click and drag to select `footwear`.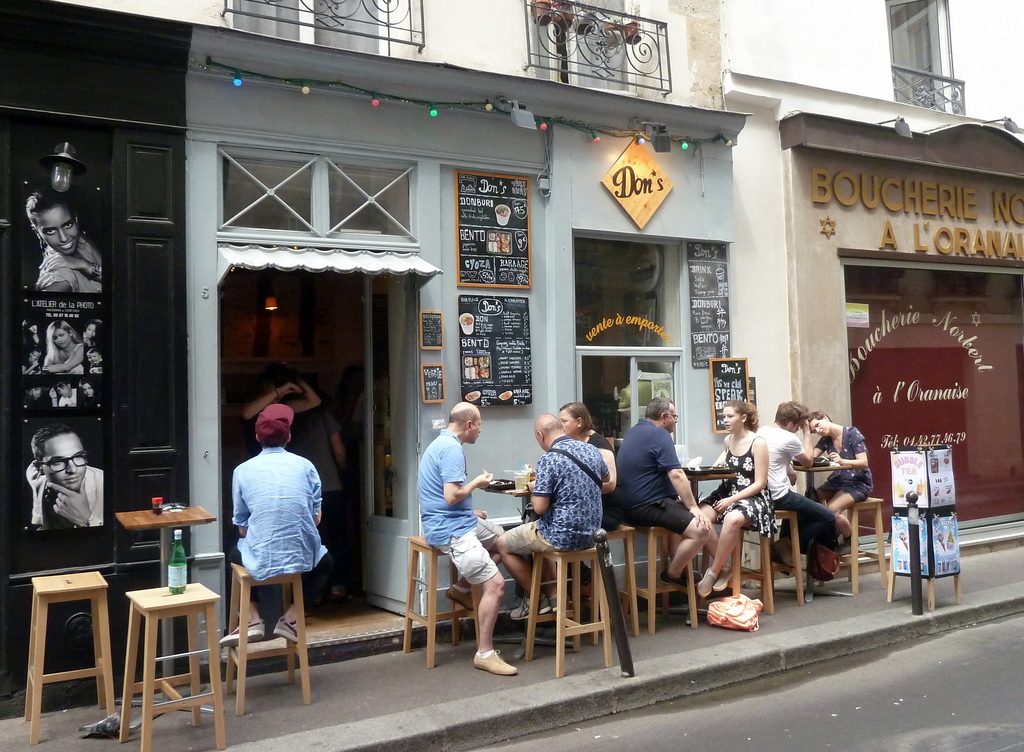
Selection: region(555, 596, 573, 611).
